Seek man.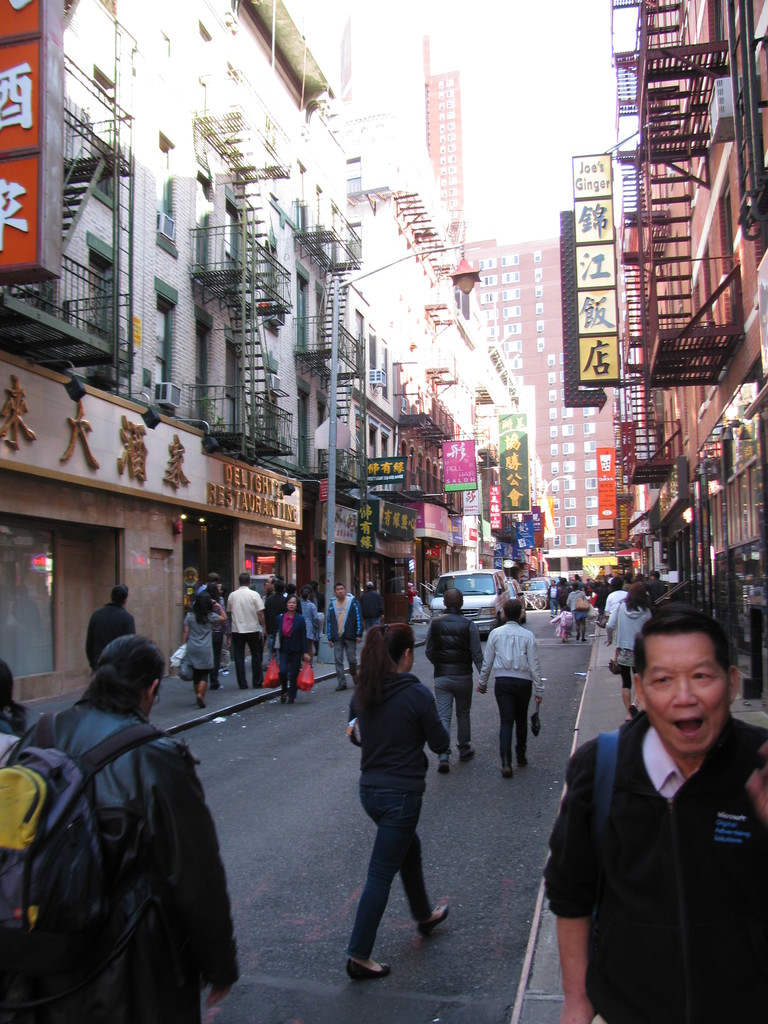
{"x1": 188, "y1": 566, "x2": 221, "y2": 594}.
